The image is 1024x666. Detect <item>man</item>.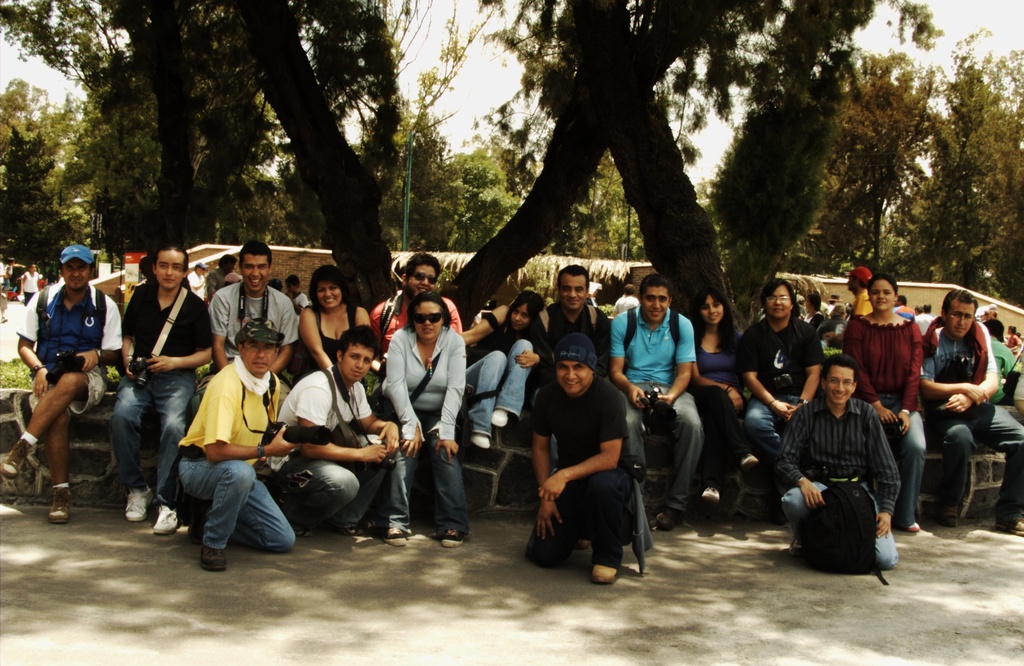
Detection: x1=612, y1=276, x2=694, y2=532.
